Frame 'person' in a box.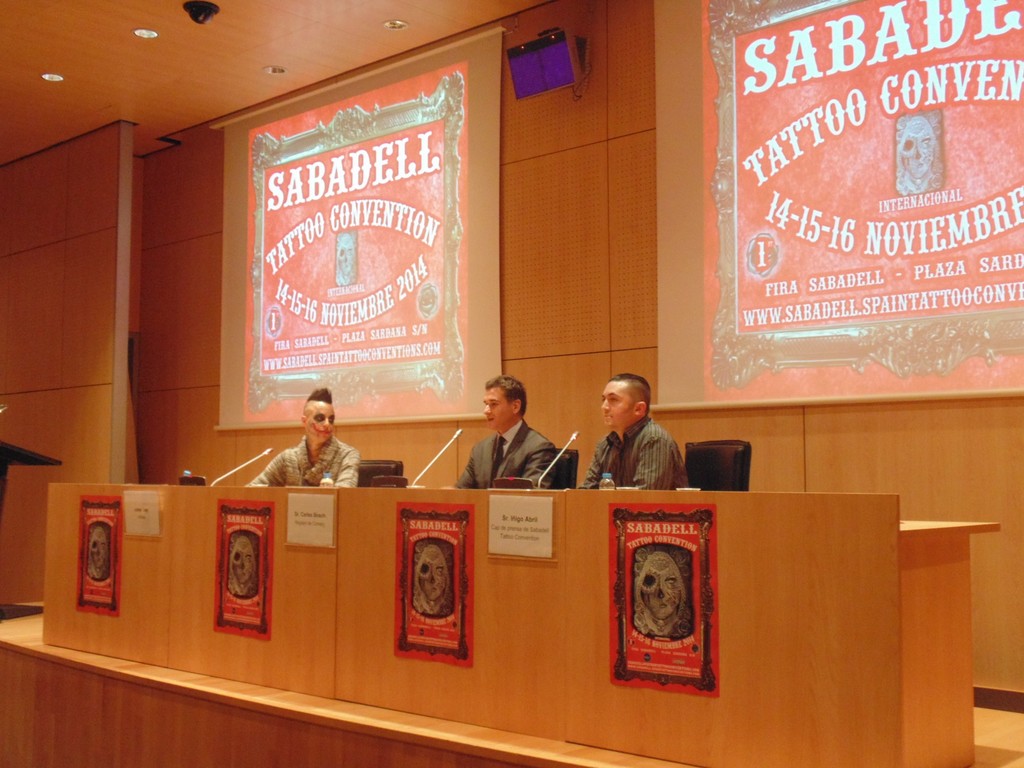
detection(456, 376, 556, 487).
